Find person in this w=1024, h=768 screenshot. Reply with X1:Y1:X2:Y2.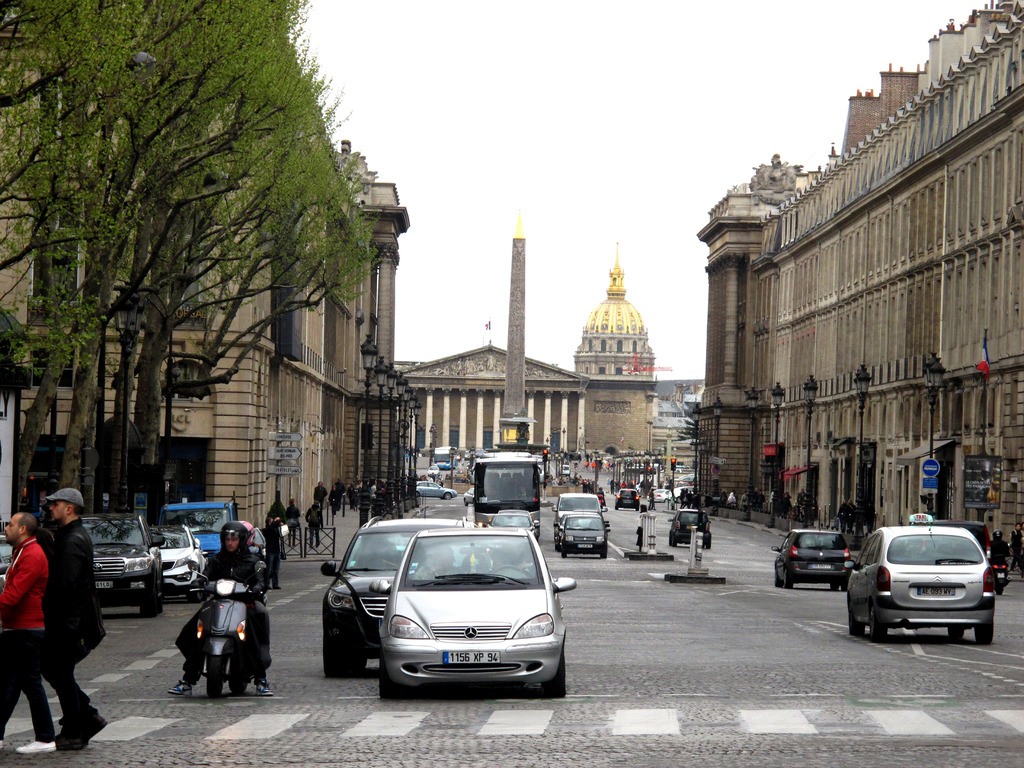
166:524:272:695.
